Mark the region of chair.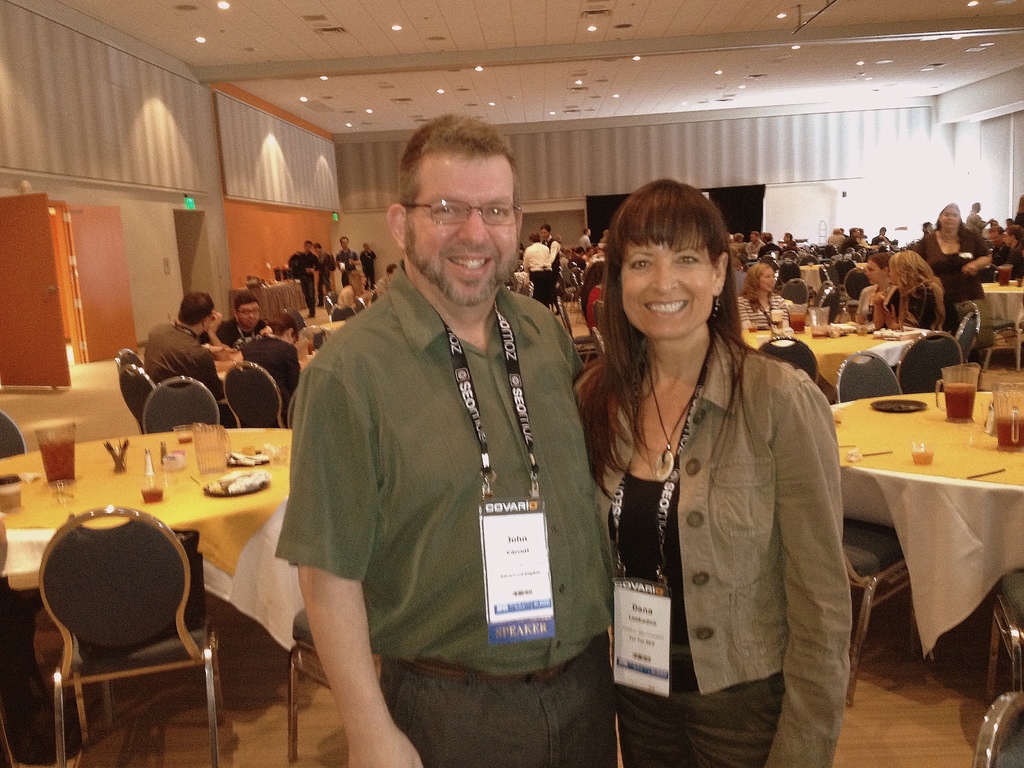
Region: <region>564, 268, 583, 325</region>.
